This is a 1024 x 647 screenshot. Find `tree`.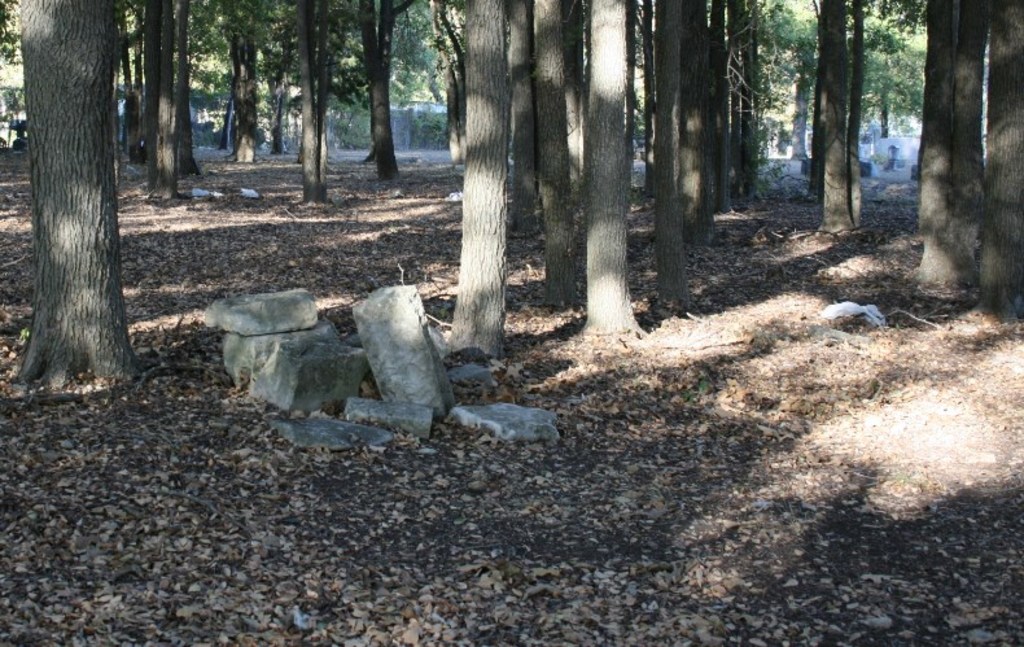
Bounding box: 671/0/725/262.
